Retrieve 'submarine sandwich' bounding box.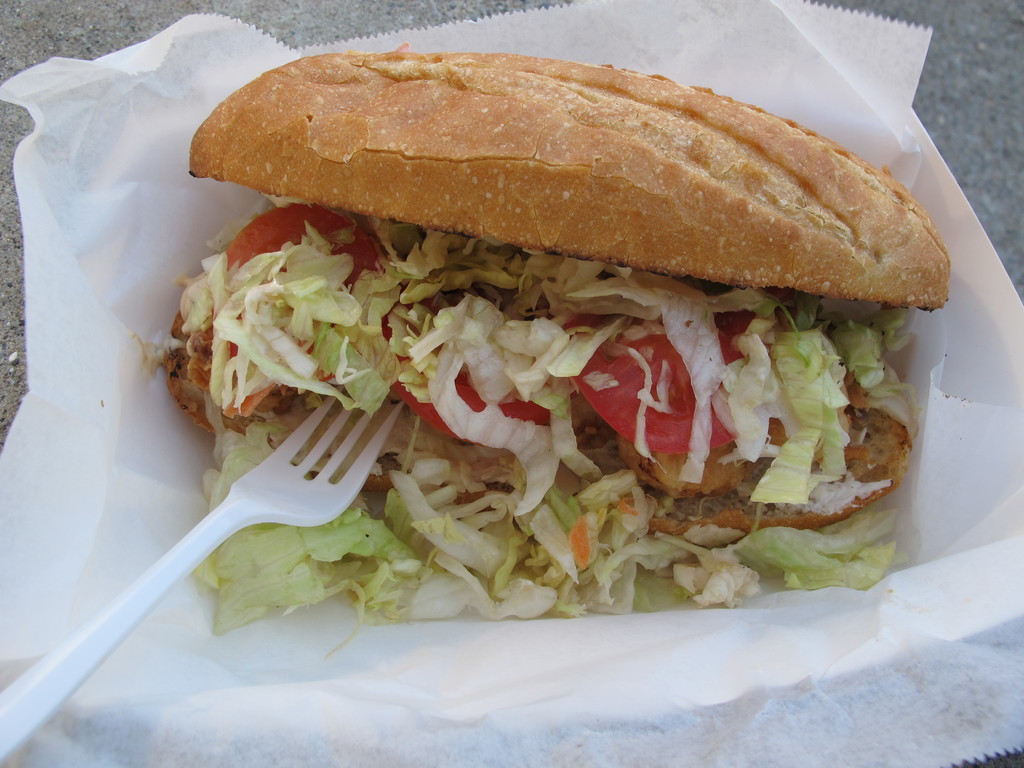
Bounding box: bbox=[180, 52, 904, 605].
